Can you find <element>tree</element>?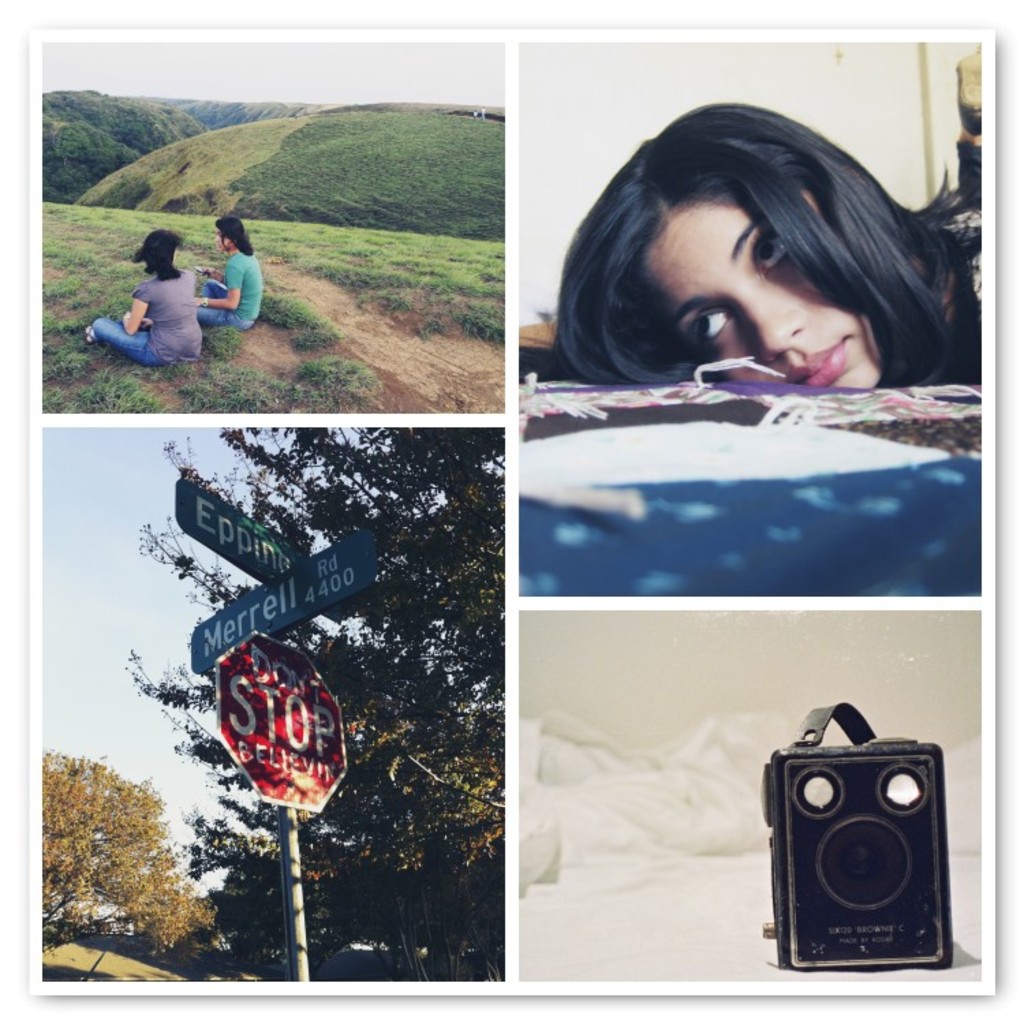
Yes, bounding box: detection(113, 425, 502, 986).
